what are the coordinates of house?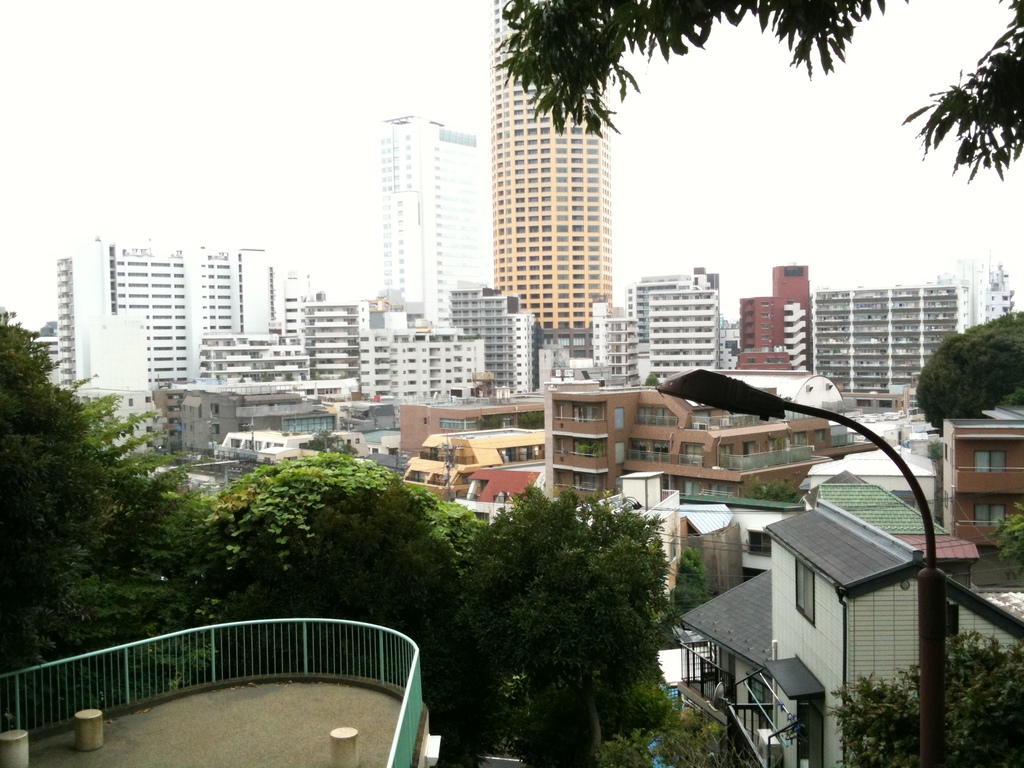
[196, 331, 293, 392].
